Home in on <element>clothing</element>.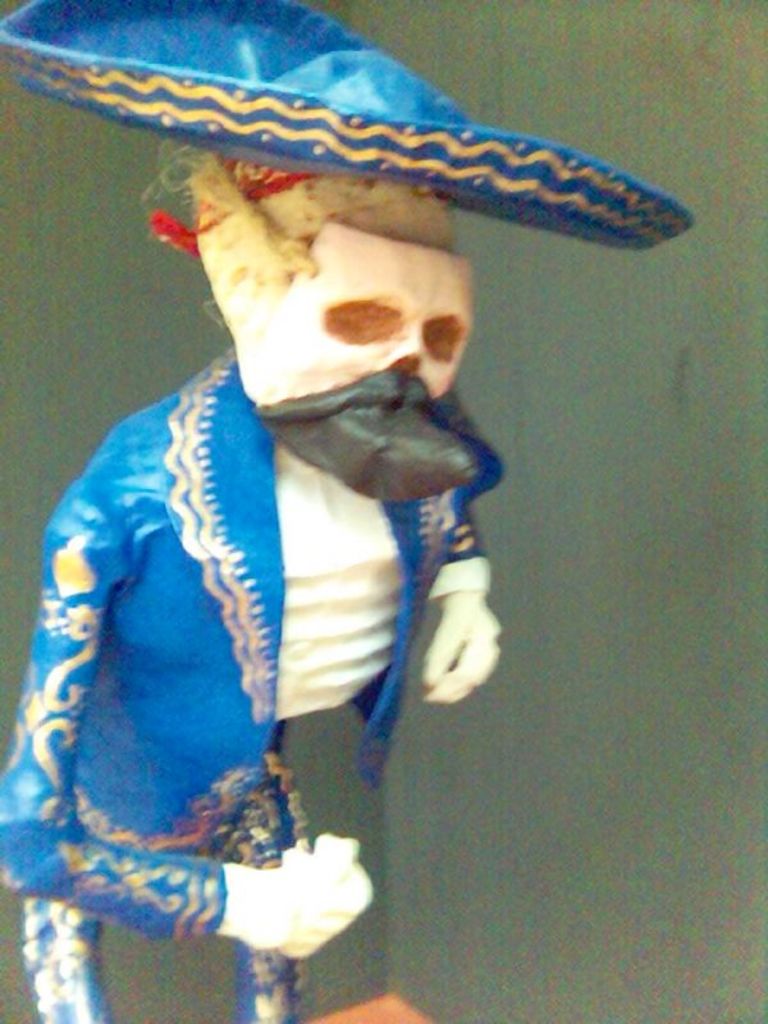
Homed in at [3,237,508,973].
